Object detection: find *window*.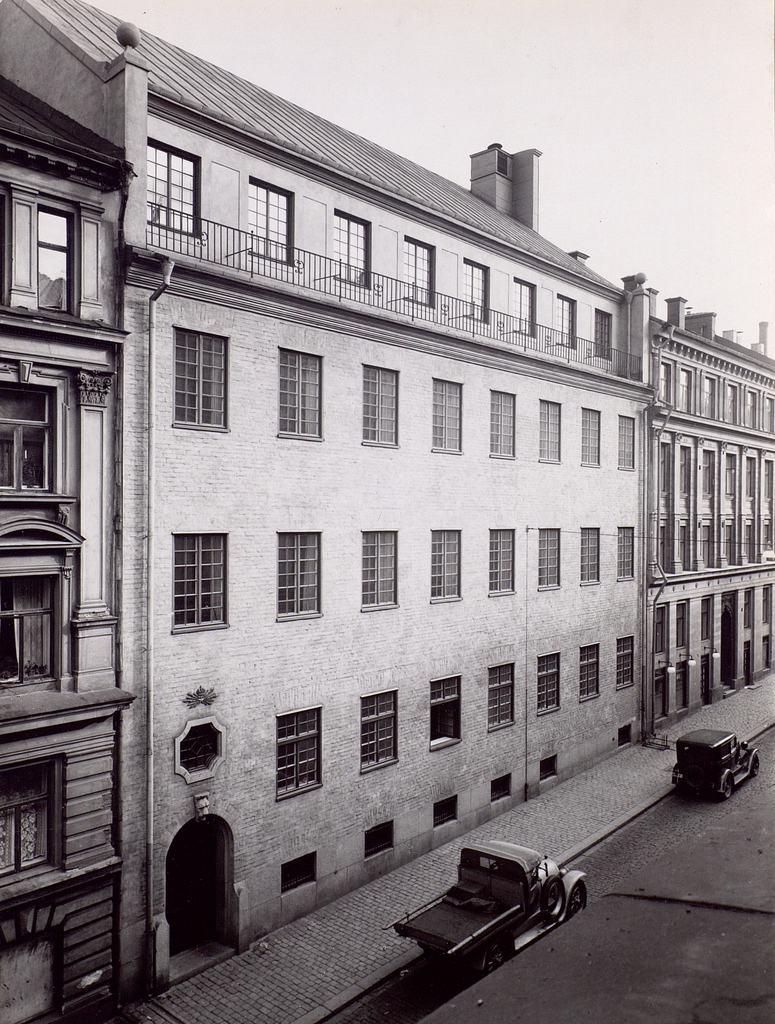
crop(726, 522, 734, 562).
